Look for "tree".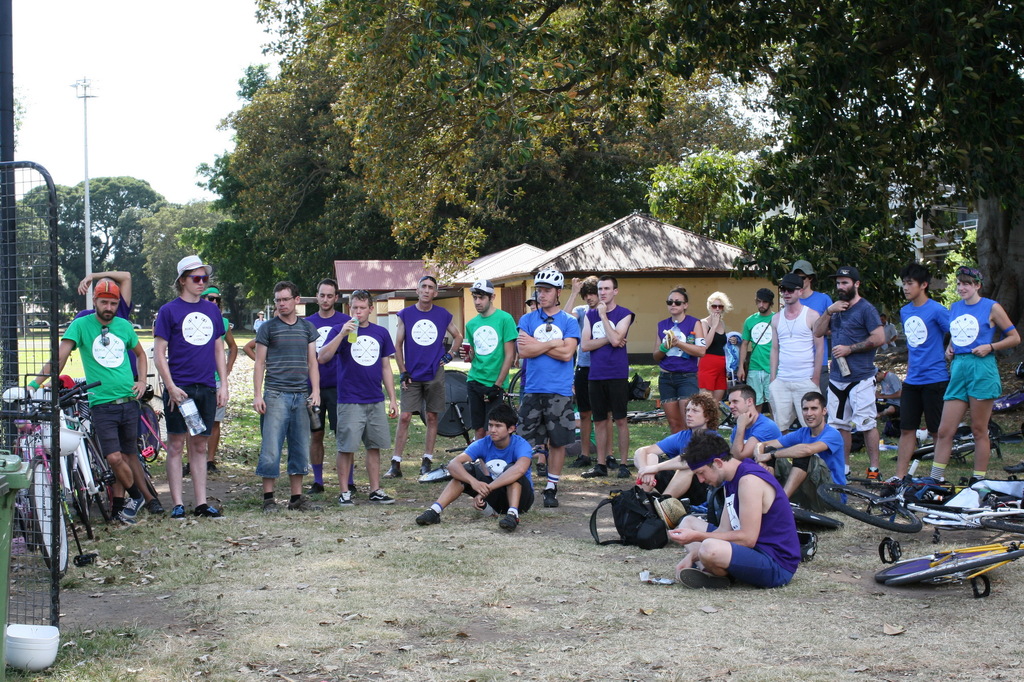
Found: Rect(701, 28, 1001, 294).
